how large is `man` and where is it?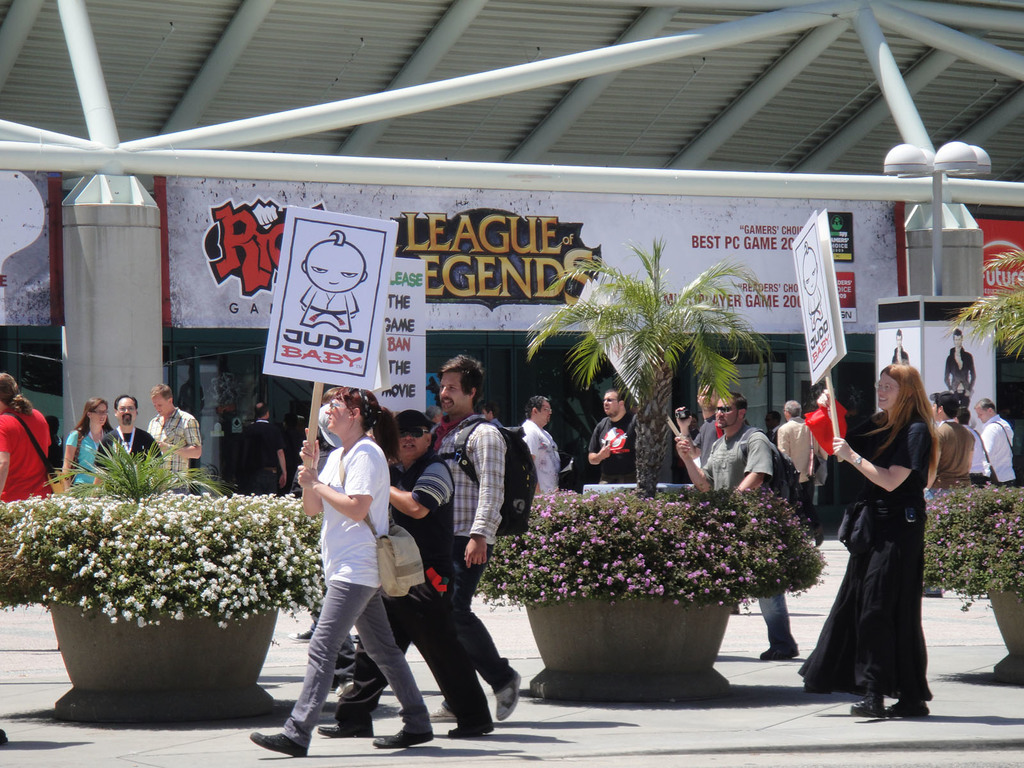
Bounding box: x1=587, y1=386, x2=639, y2=484.
